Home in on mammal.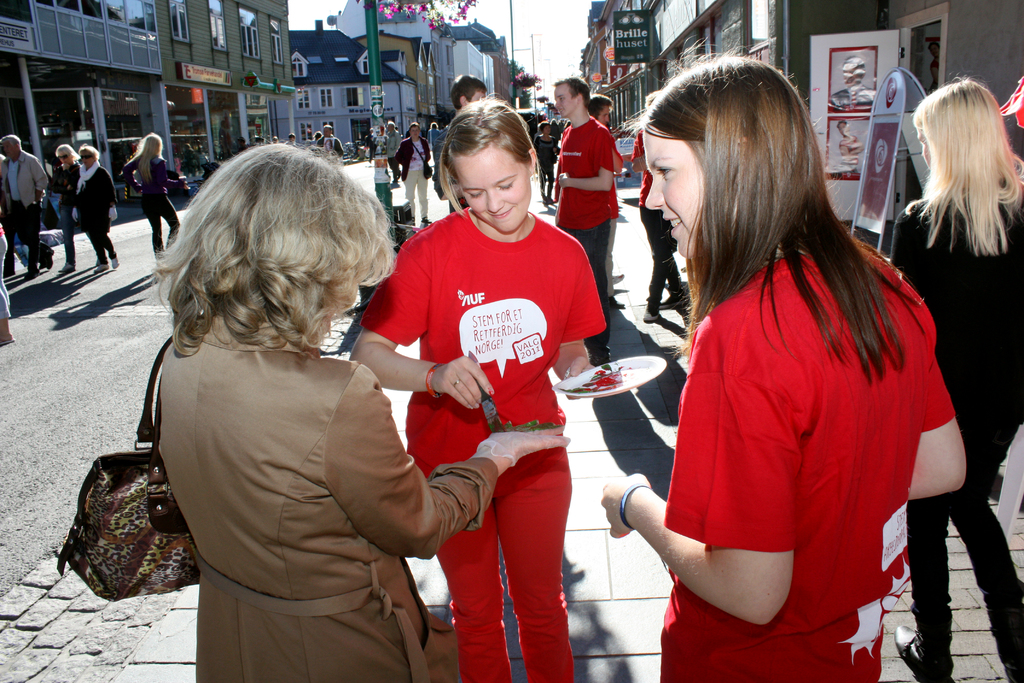
Homed in at (x1=832, y1=54, x2=879, y2=108).
